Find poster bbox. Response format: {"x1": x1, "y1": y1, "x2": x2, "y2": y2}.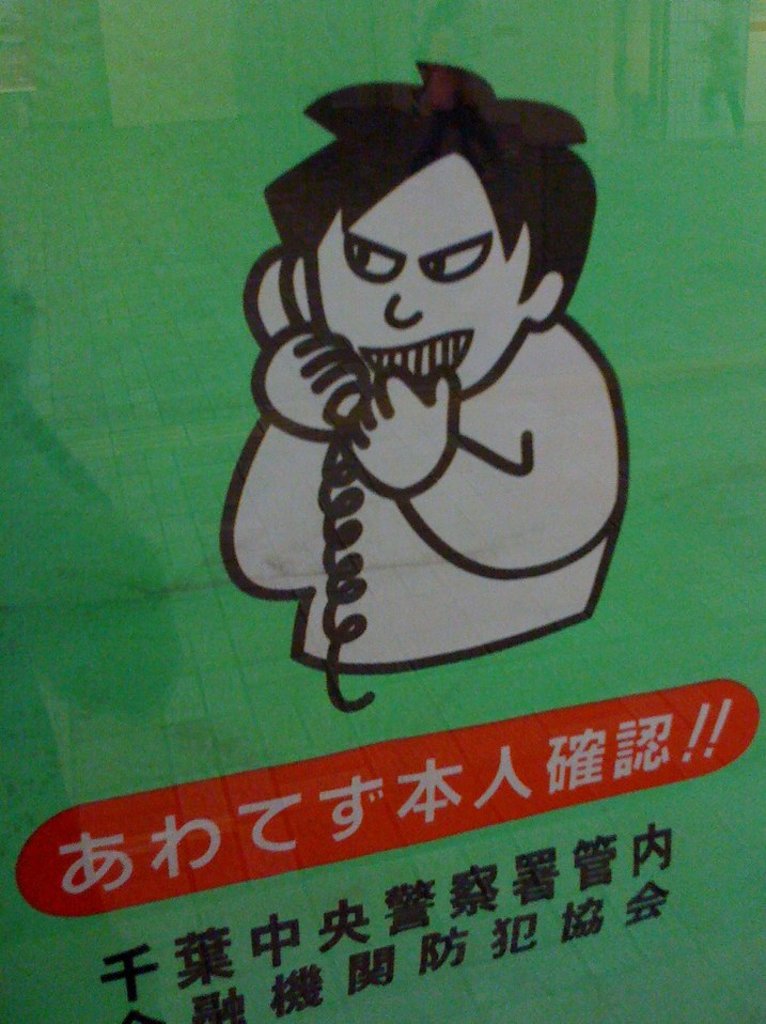
{"x1": 0, "y1": 0, "x2": 765, "y2": 1019}.
